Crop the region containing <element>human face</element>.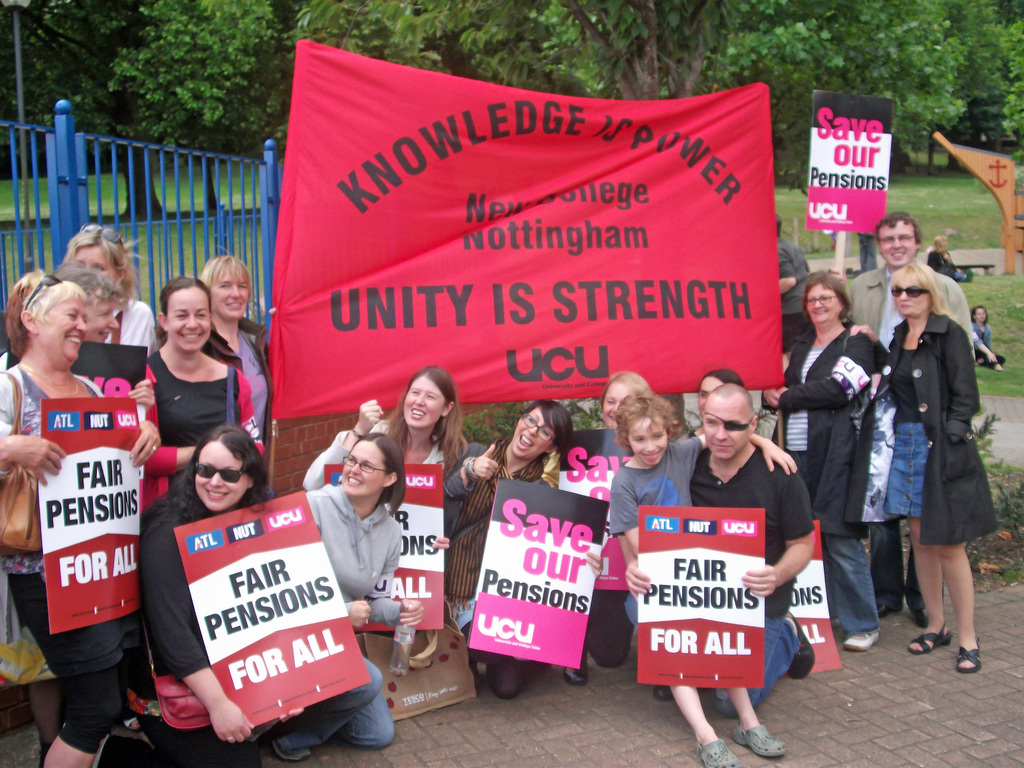
Crop region: [left=193, top=440, right=259, bottom=511].
